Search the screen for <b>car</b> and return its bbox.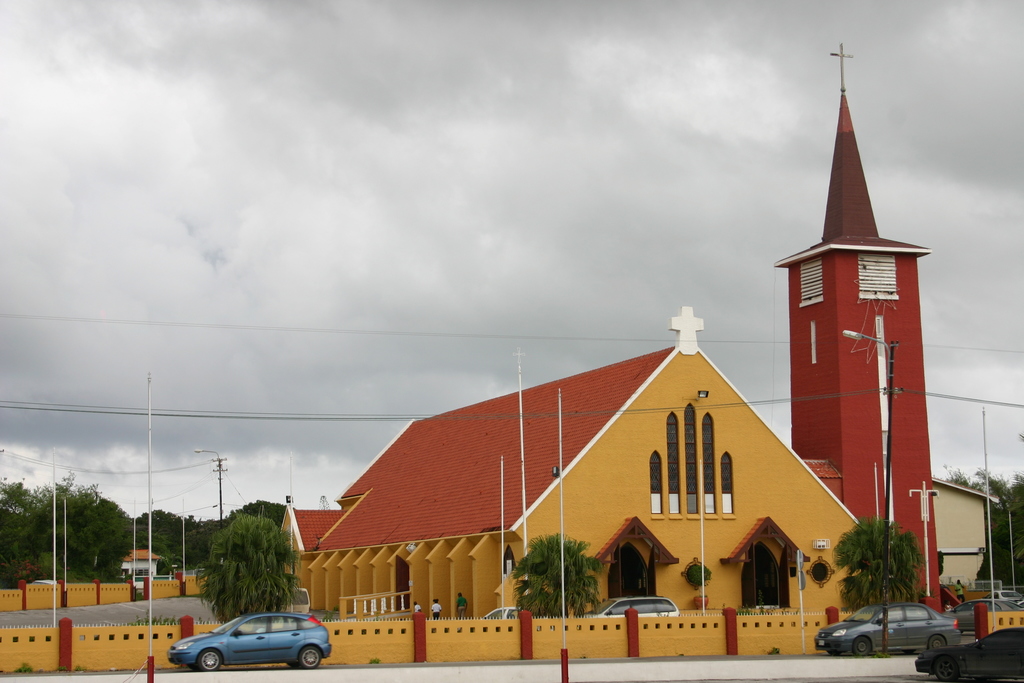
Found: 990,588,1023,603.
